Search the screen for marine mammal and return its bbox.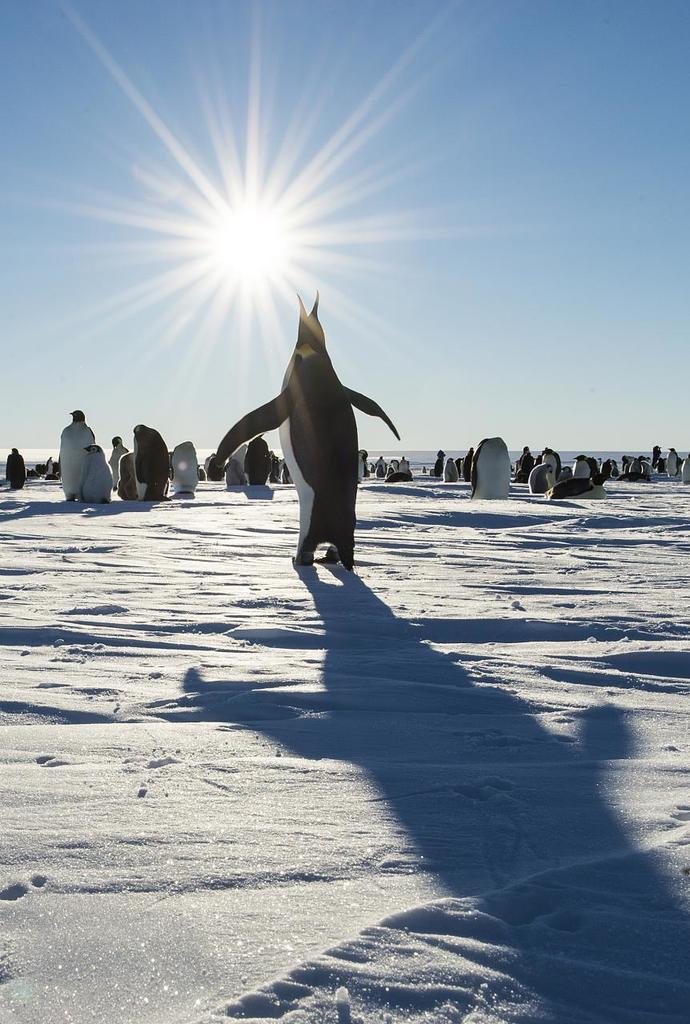
Found: rect(205, 291, 405, 571).
